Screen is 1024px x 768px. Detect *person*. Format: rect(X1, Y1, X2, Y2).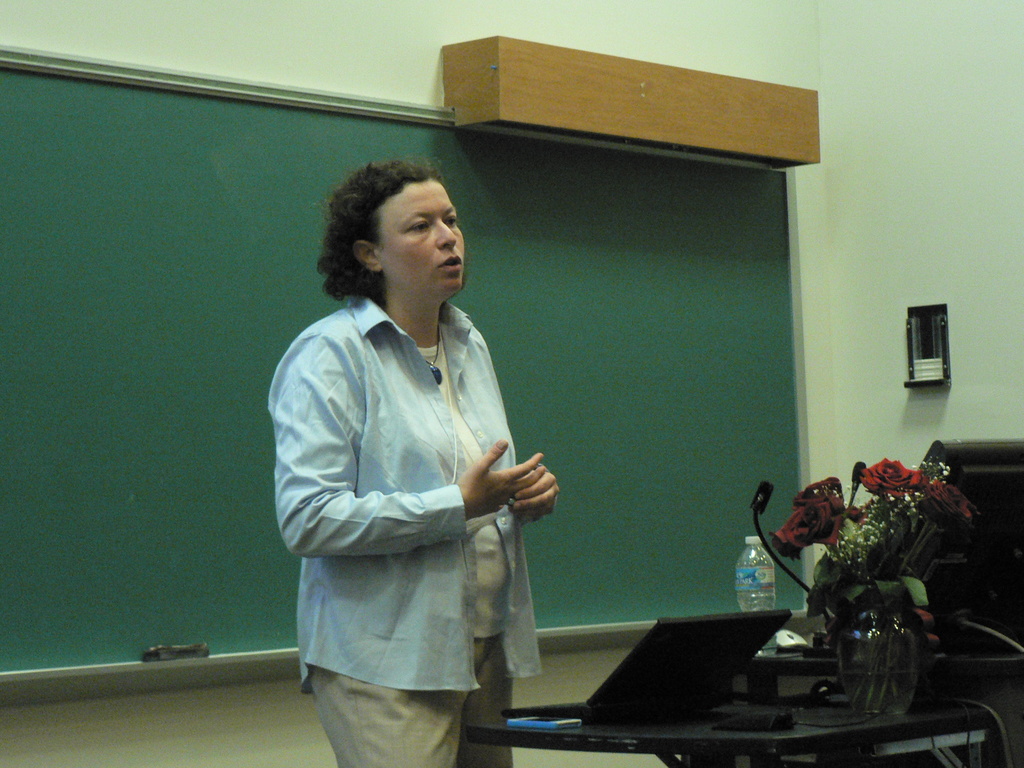
rect(264, 162, 556, 767).
